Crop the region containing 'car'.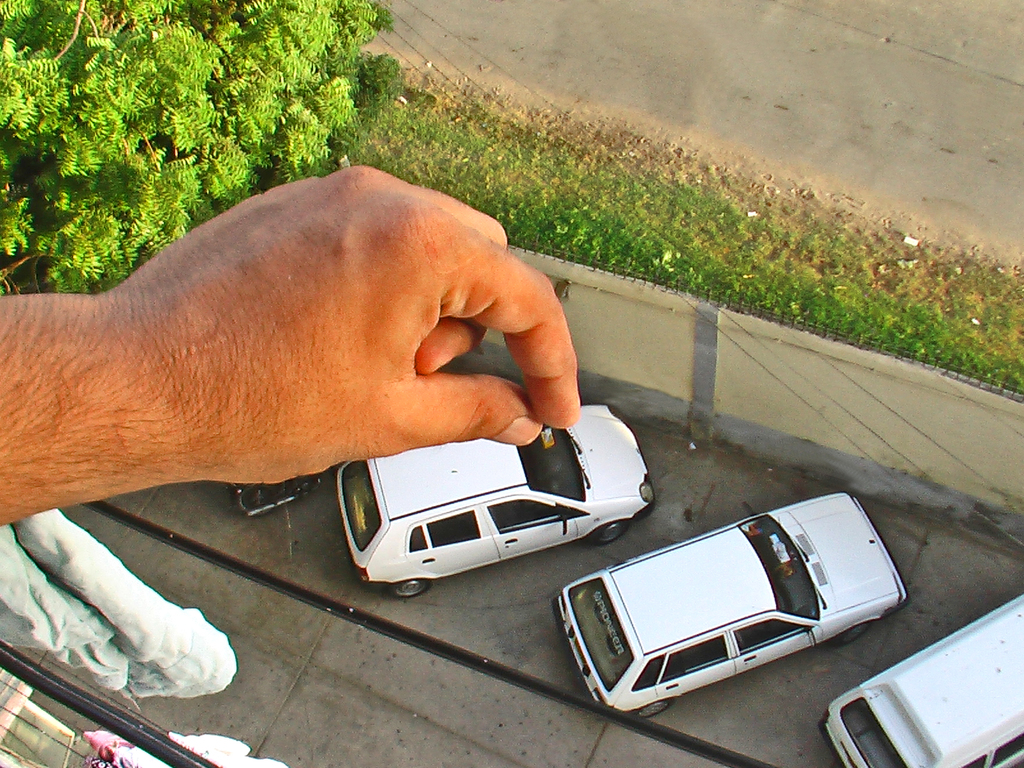
Crop region: 819, 593, 1023, 767.
